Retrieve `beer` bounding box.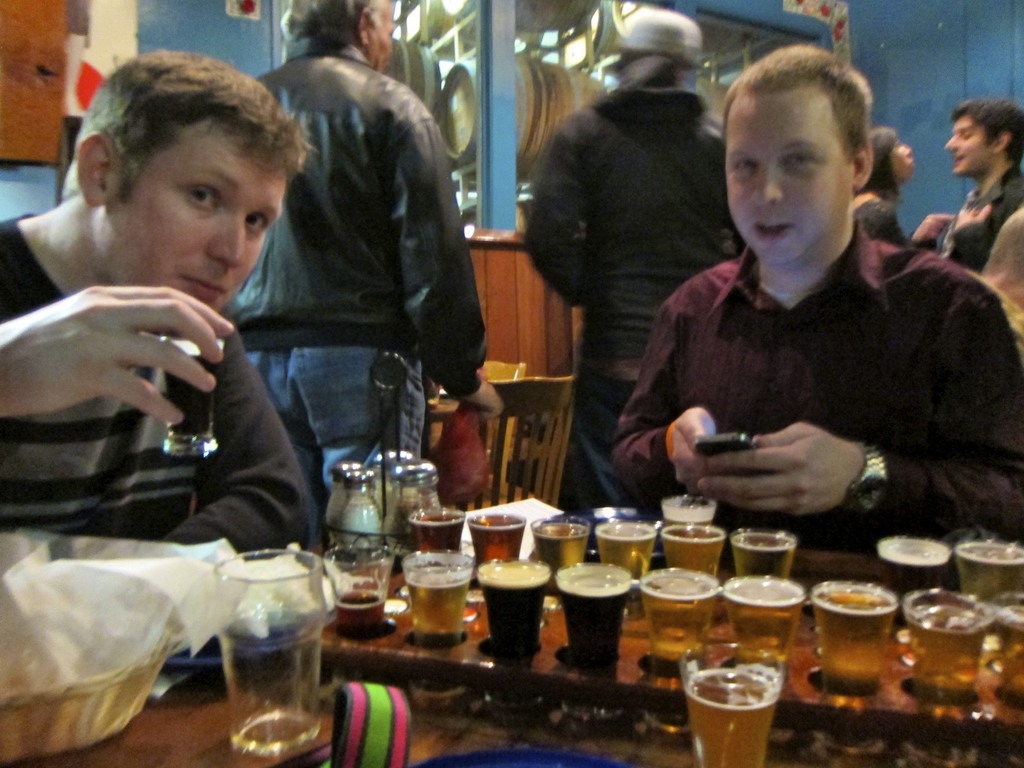
Bounding box: {"x1": 474, "y1": 559, "x2": 541, "y2": 648}.
